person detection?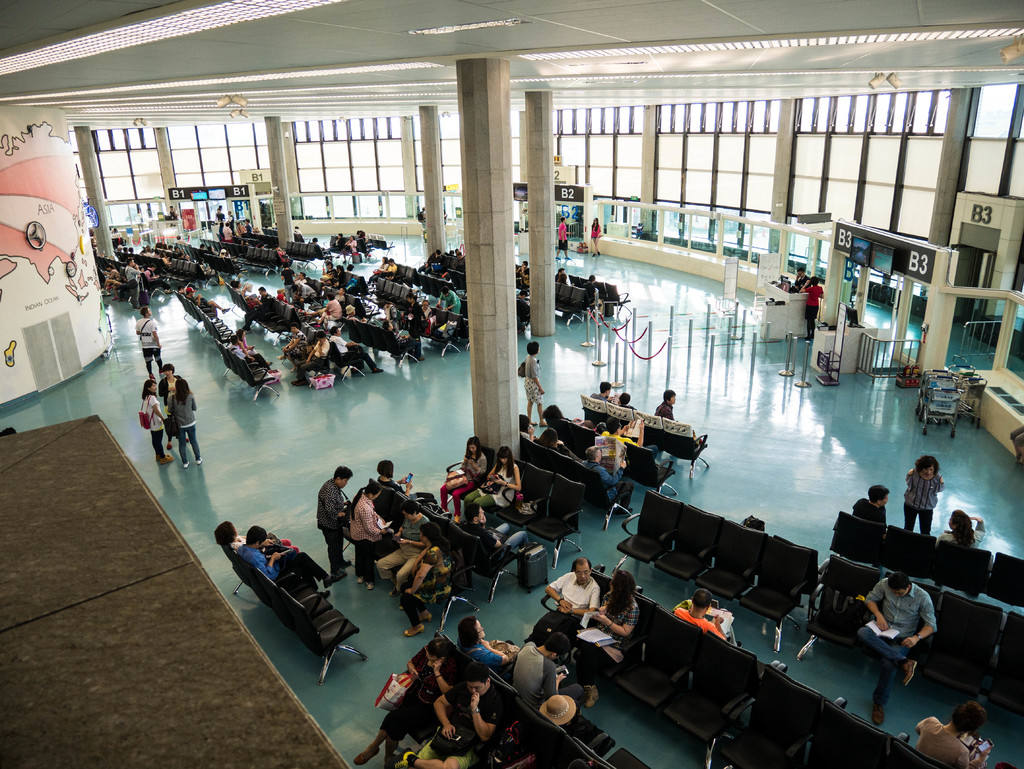
box(583, 450, 634, 514)
